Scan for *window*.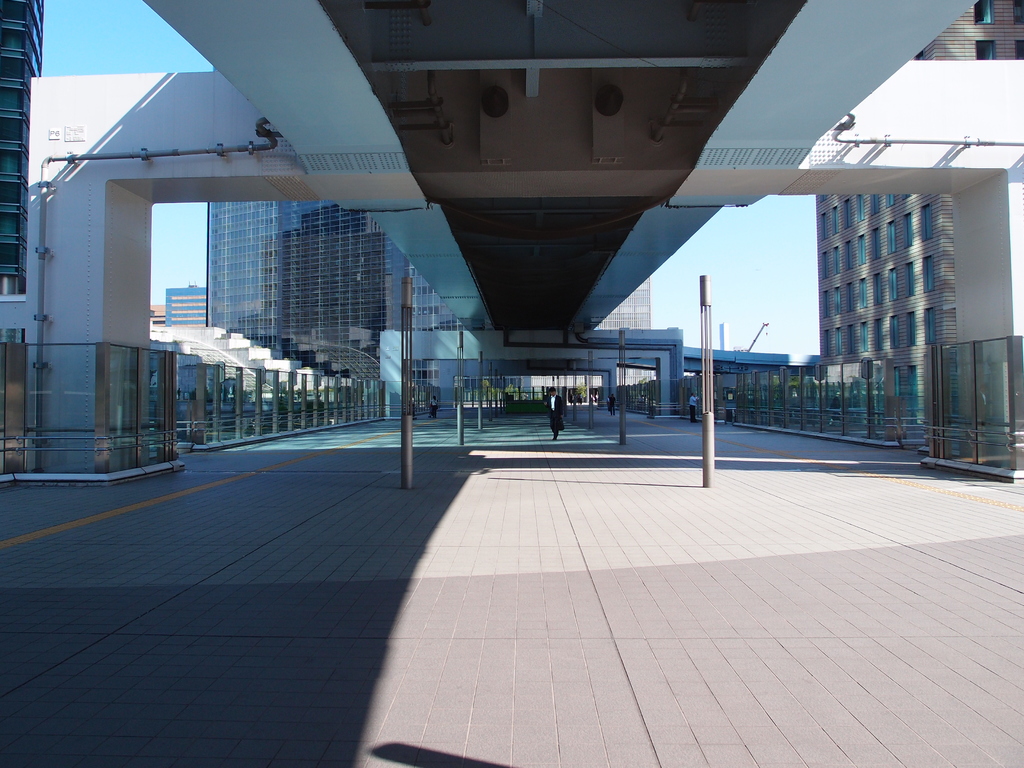
Scan result: (left=821, top=252, right=826, bottom=276).
